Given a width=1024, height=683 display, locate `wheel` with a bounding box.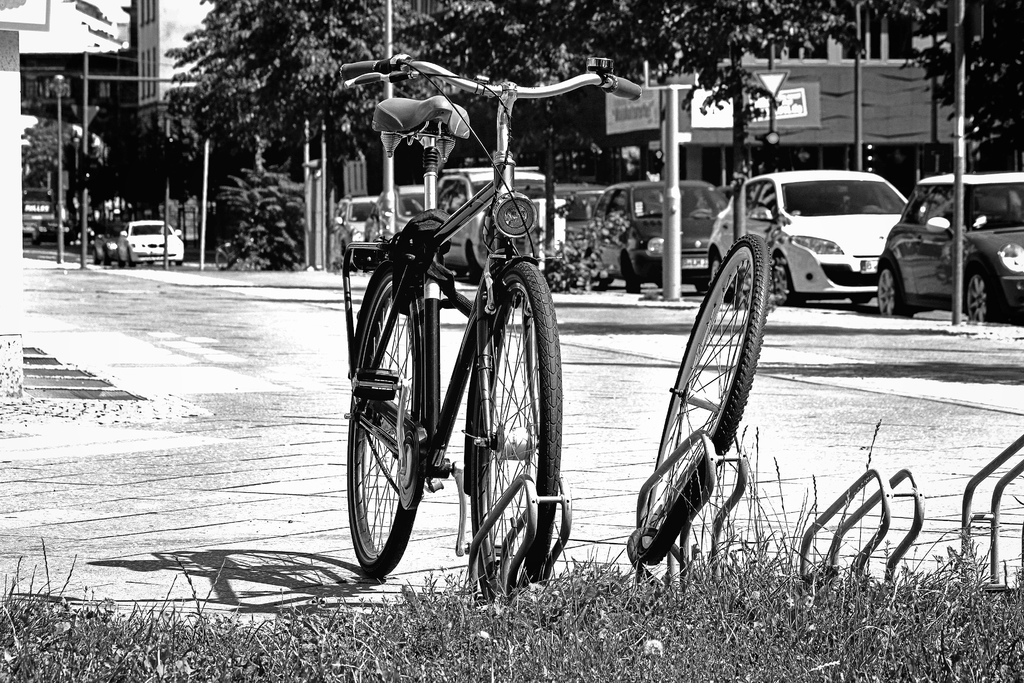
Located: 653:234:777:516.
